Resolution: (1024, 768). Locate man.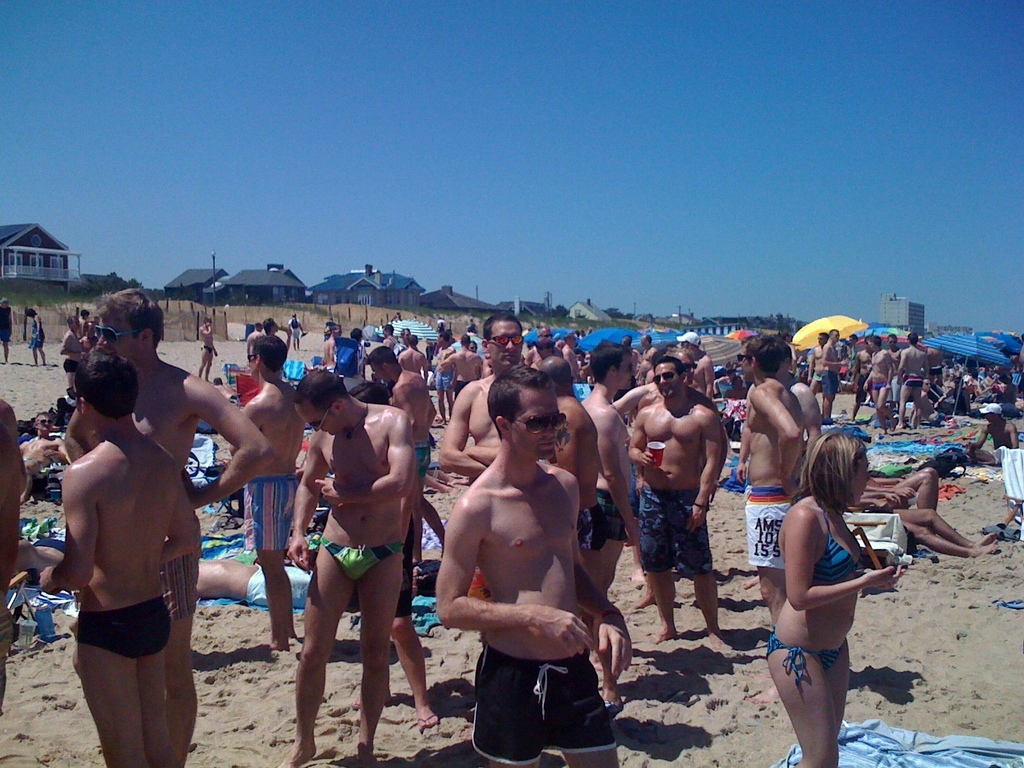
228, 333, 307, 647.
